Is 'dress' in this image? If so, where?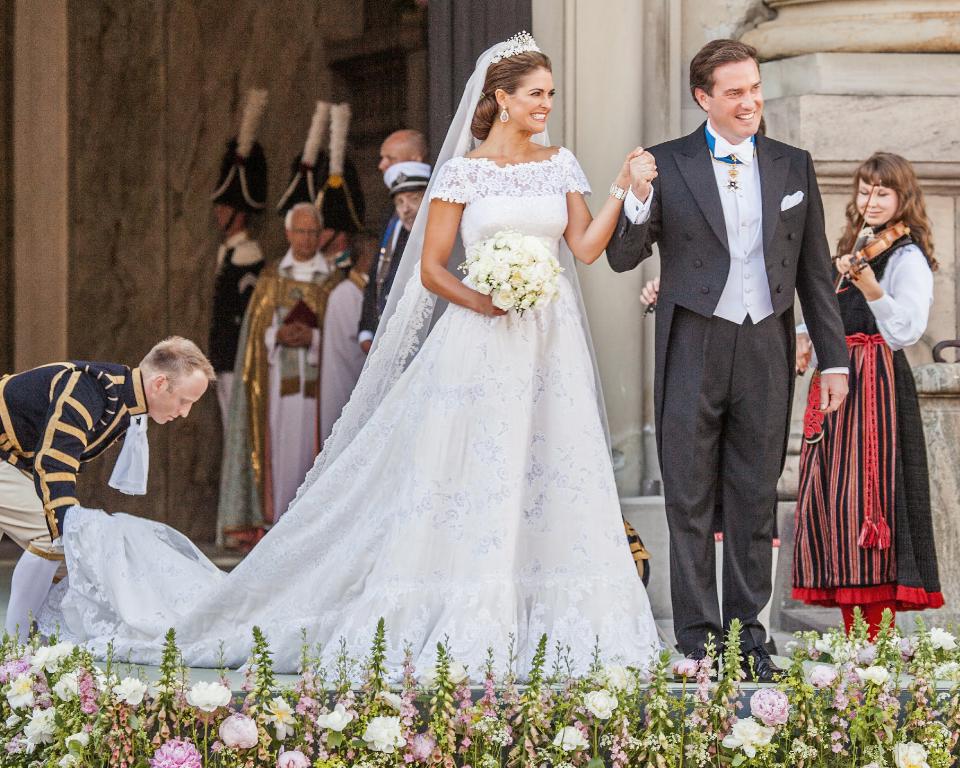
Yes, at [left=794, top=227, right=955, bottom=615].
